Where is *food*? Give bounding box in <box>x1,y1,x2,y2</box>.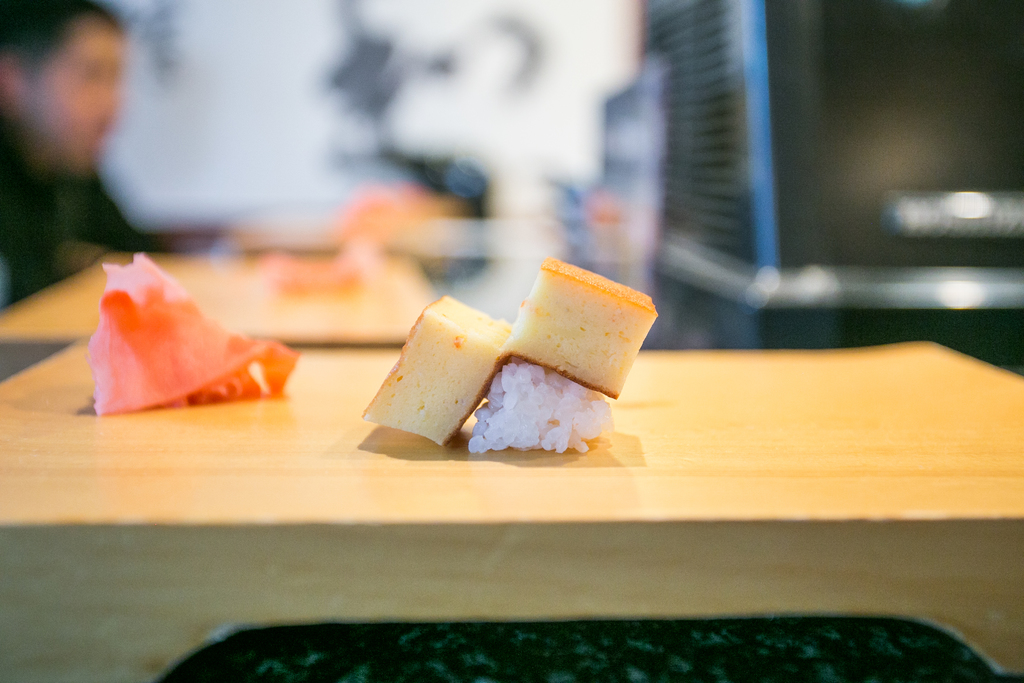
<box>364,290,515,448</box>.
